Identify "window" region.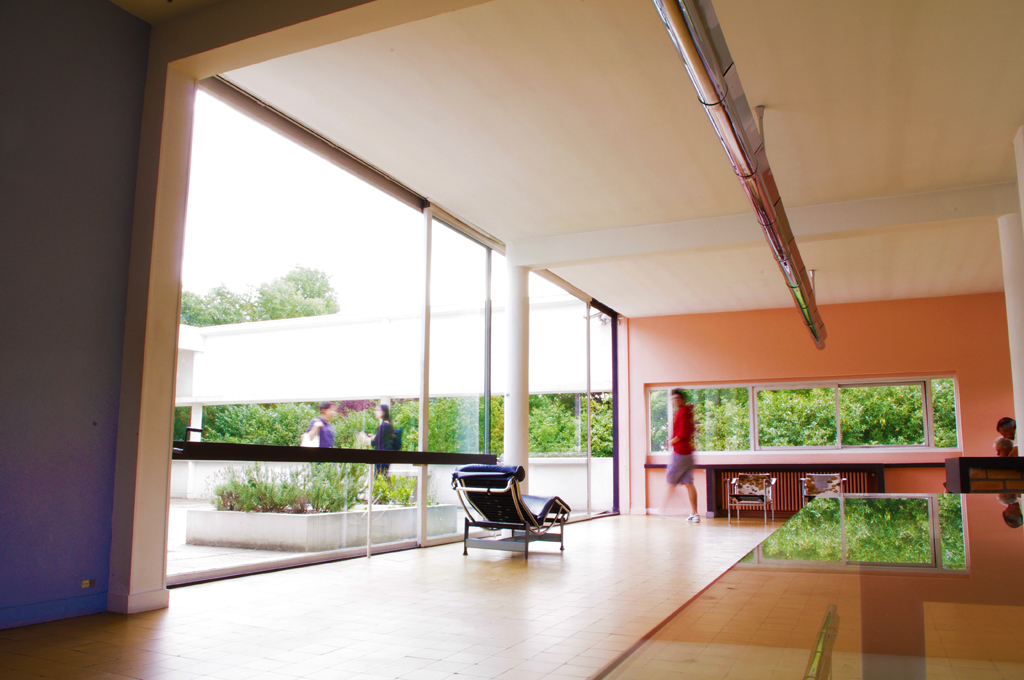
Region: 838 371 933 446.
